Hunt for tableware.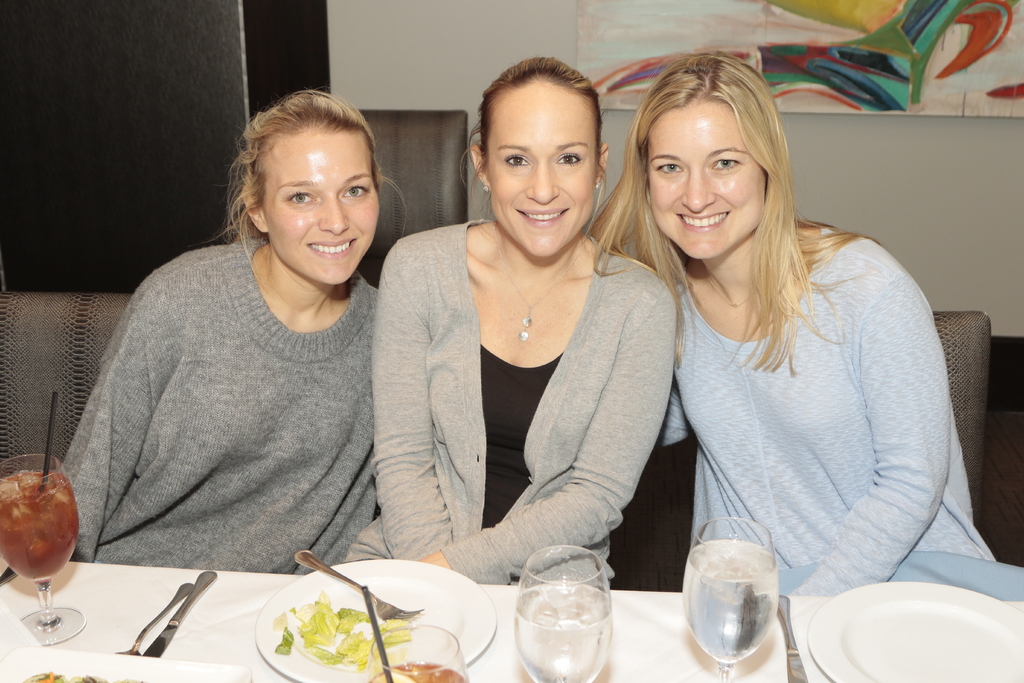
Hunted down at [x1=509, y1=543, x2=618, y2=682].
